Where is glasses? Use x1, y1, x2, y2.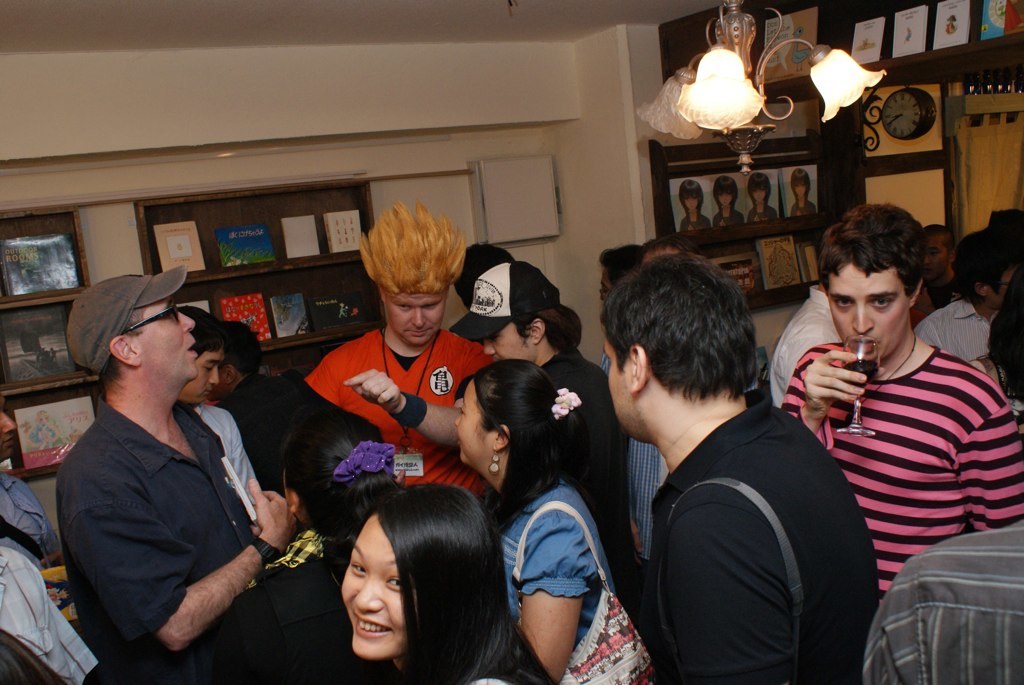
125, 303, 179, 330.
